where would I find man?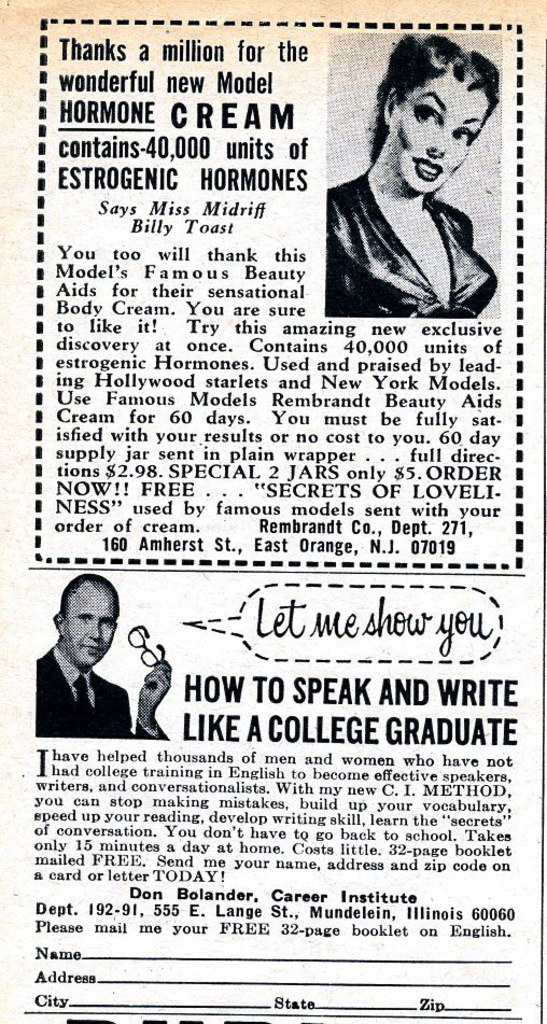
At locate(38, 573, 167, 742).
